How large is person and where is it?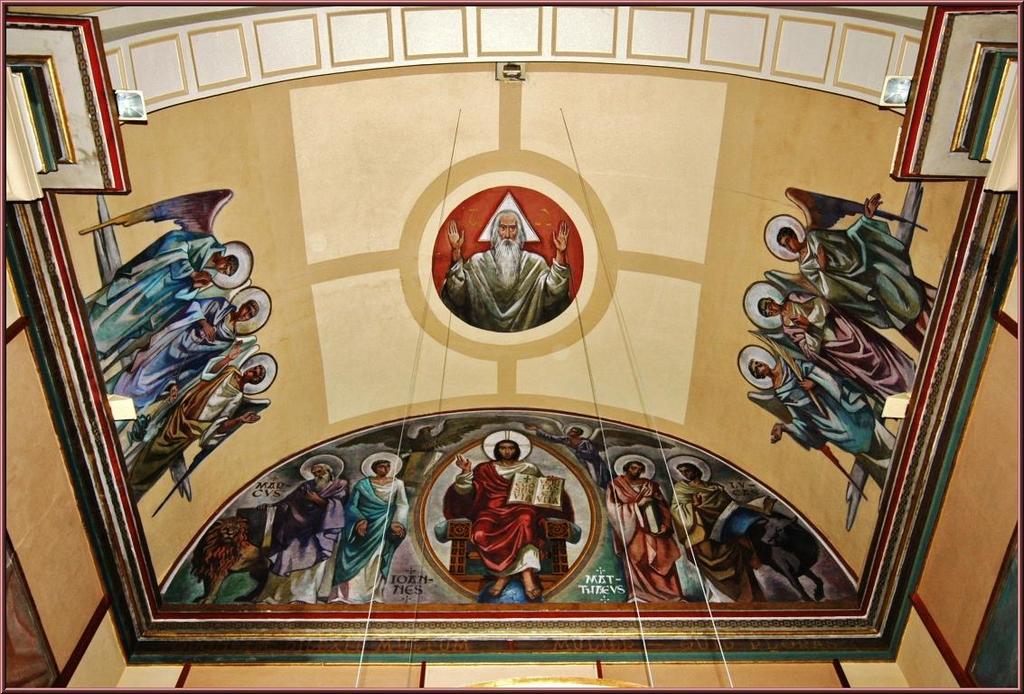
Bounding box: [left=324, top=457, right=410, bottom=604].
